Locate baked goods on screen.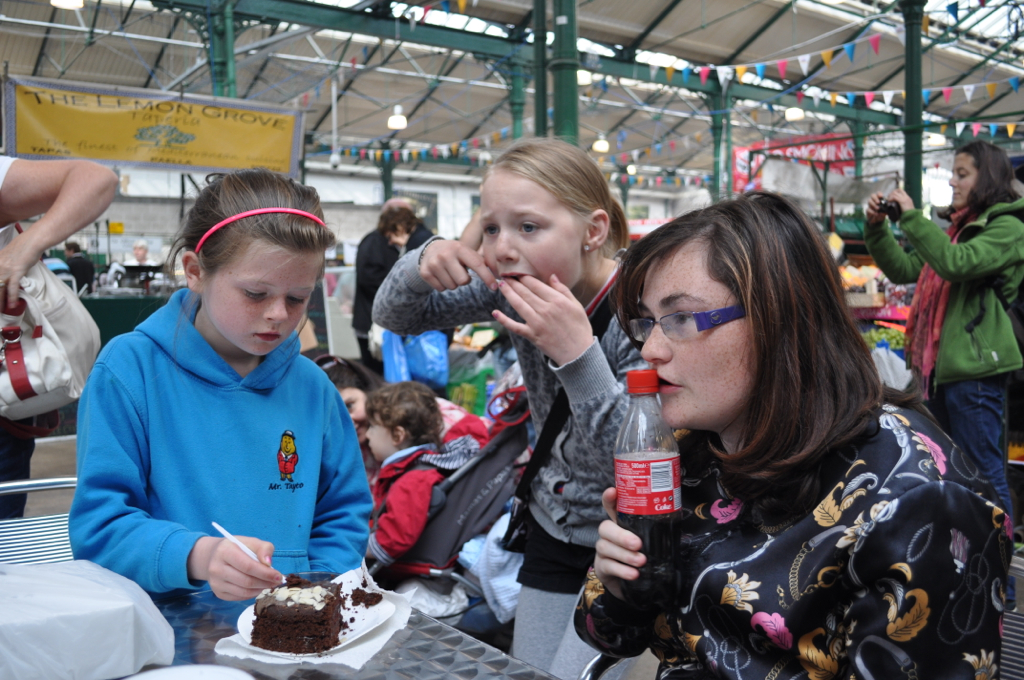
On screen at 354, 585, 385, 609.
